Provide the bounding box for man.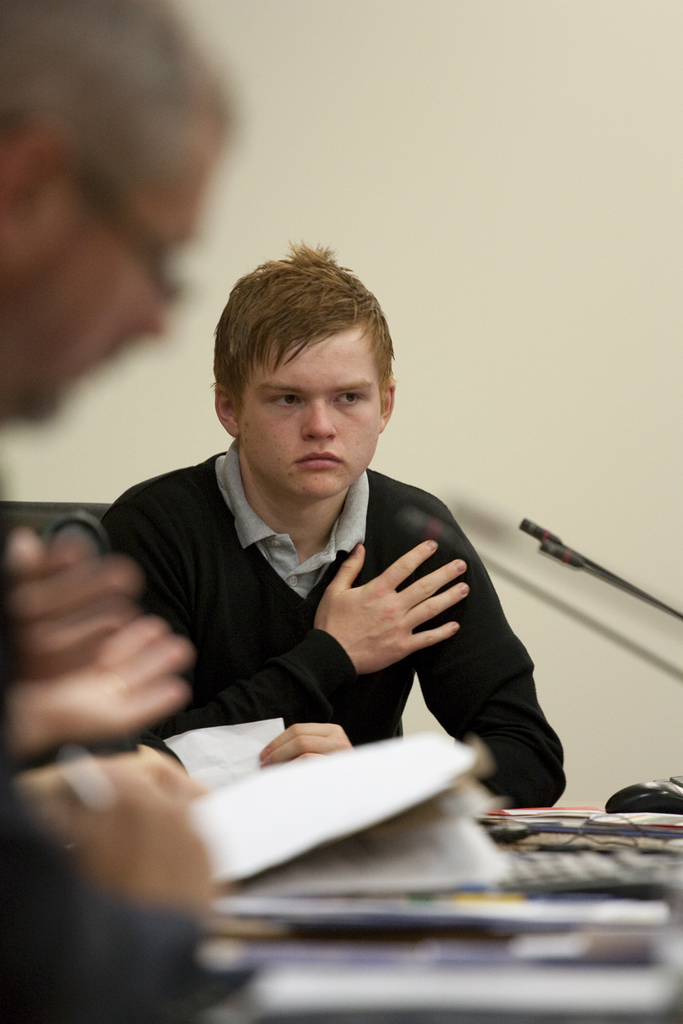
[left=90, top=218, right=569, bottom=830].
